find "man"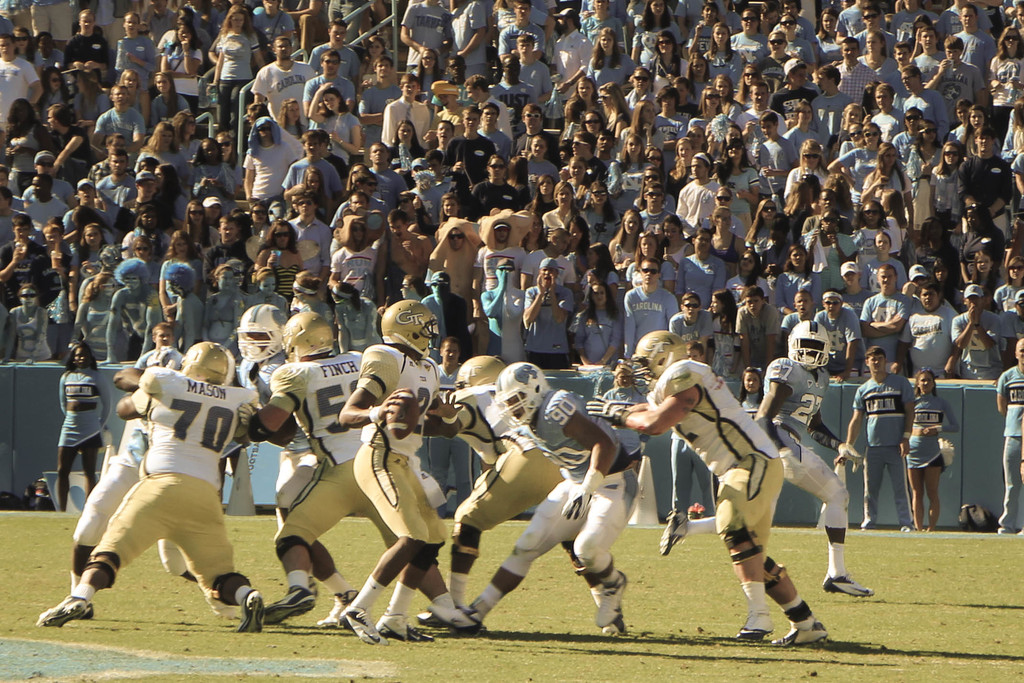
locate(446, 353, 566, 611)
